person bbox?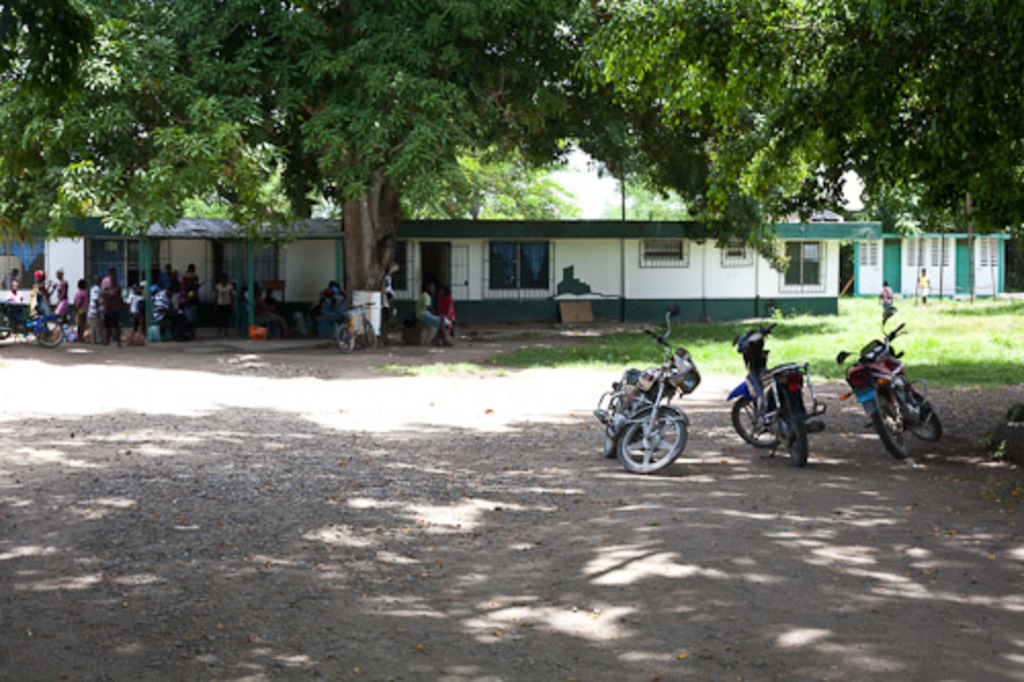
region(133, 281, 145, 332)
